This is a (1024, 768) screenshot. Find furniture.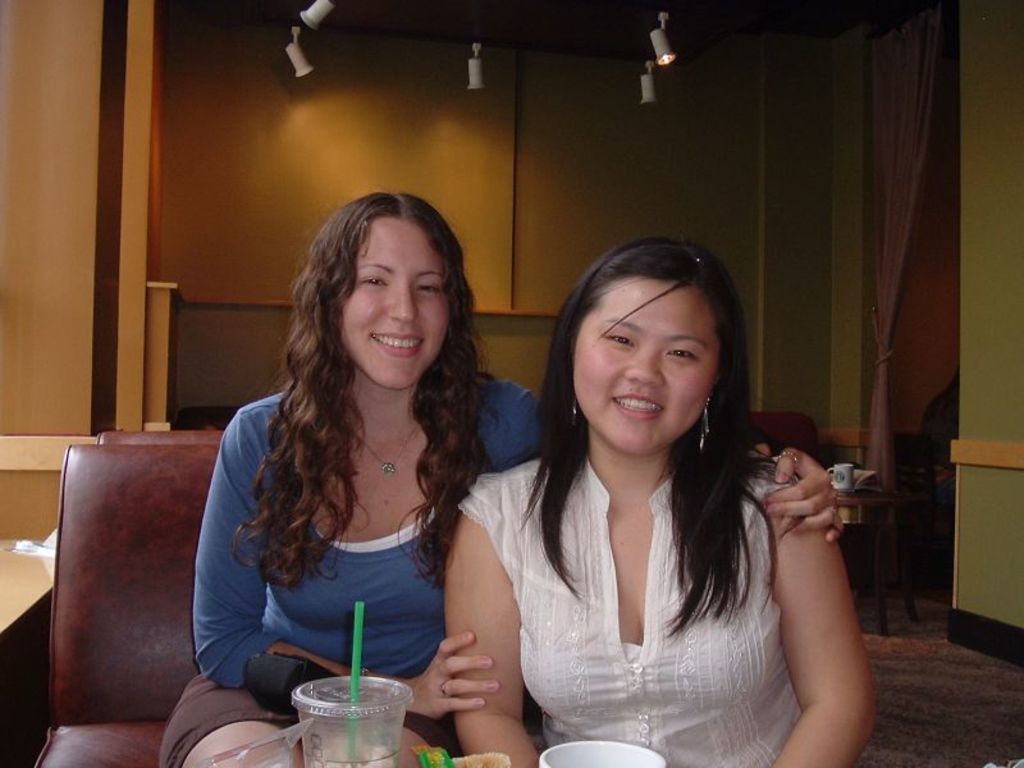
Bounding box: 836/485/931/636.
